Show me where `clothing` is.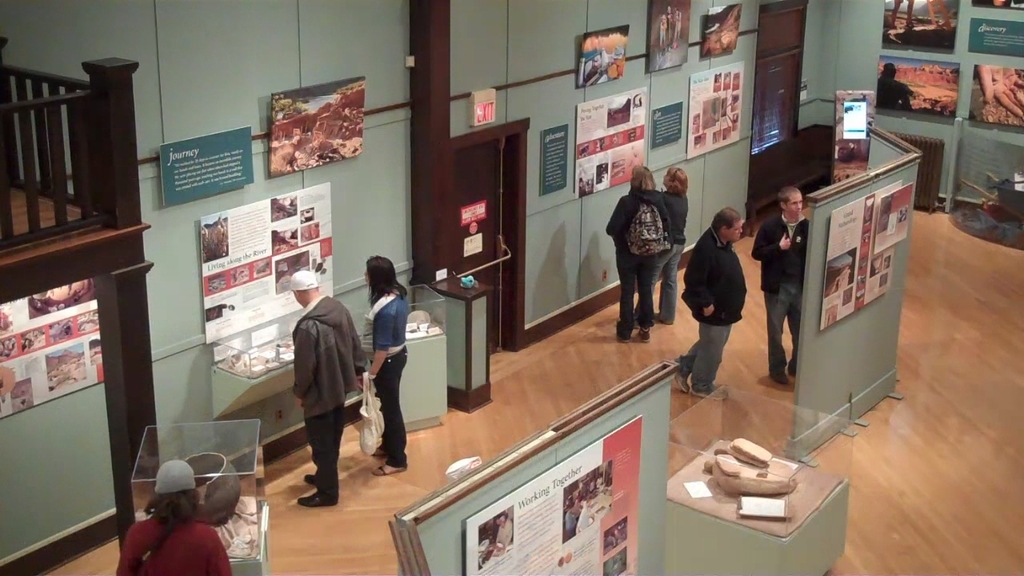
`clothing` is at BBox(871, 71, 915, 105).
